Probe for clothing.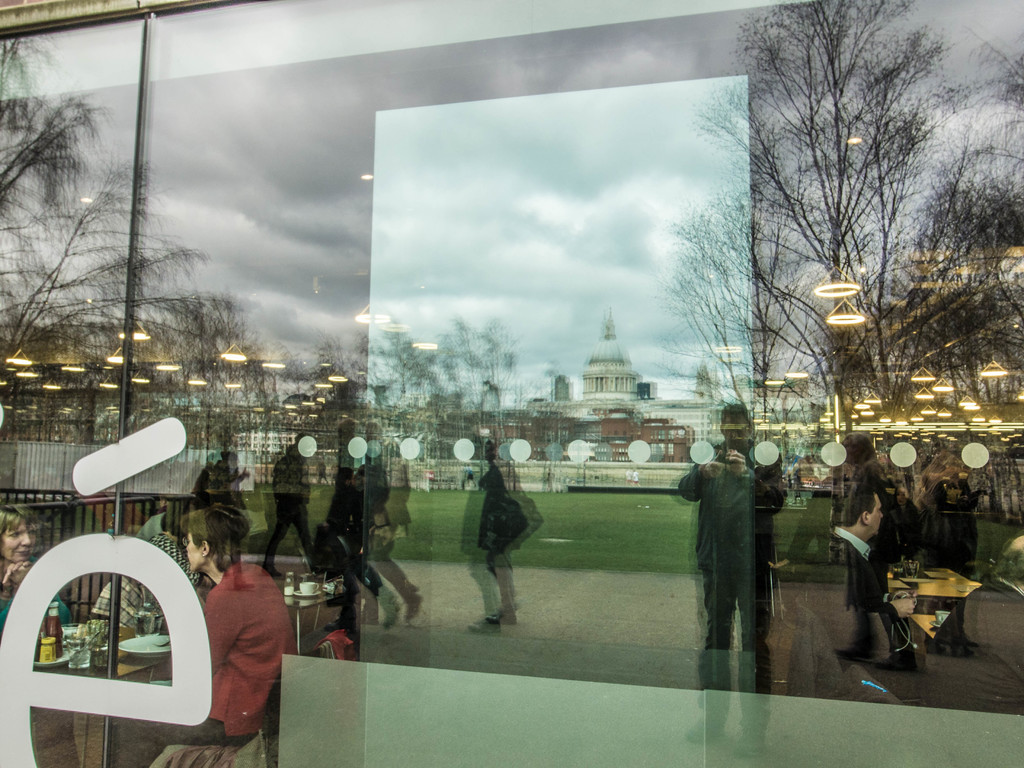
Probe result: crop(89, 535, 200, 631).
